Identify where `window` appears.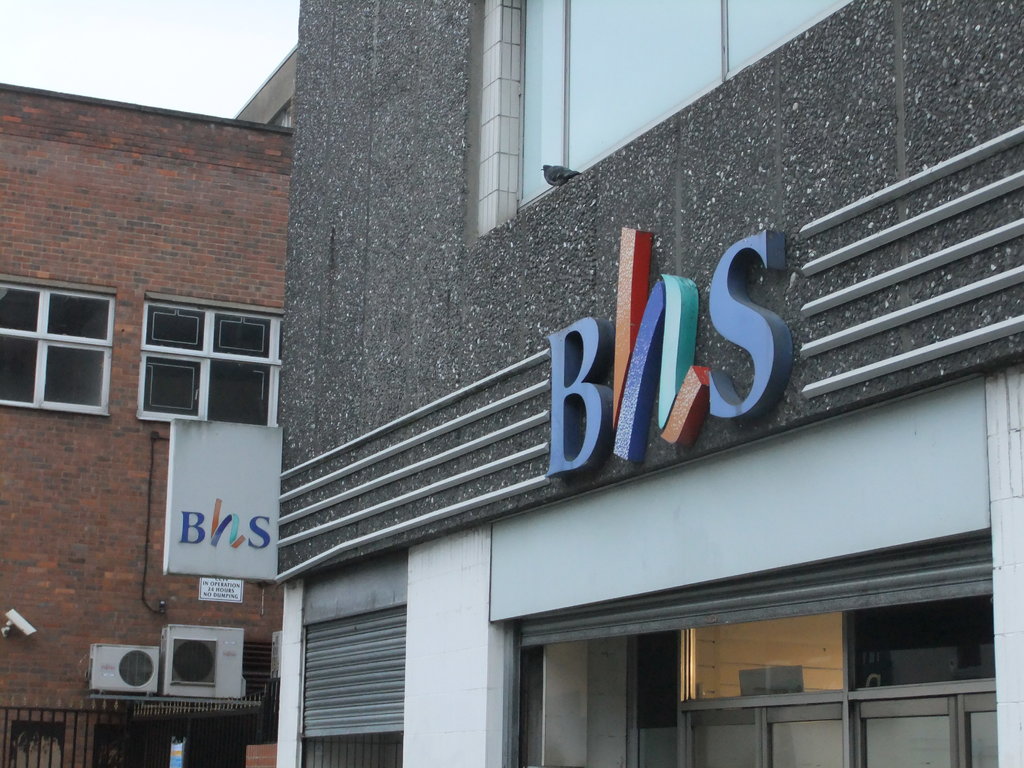
Appears at select_region(120, 292, 278, 434).
